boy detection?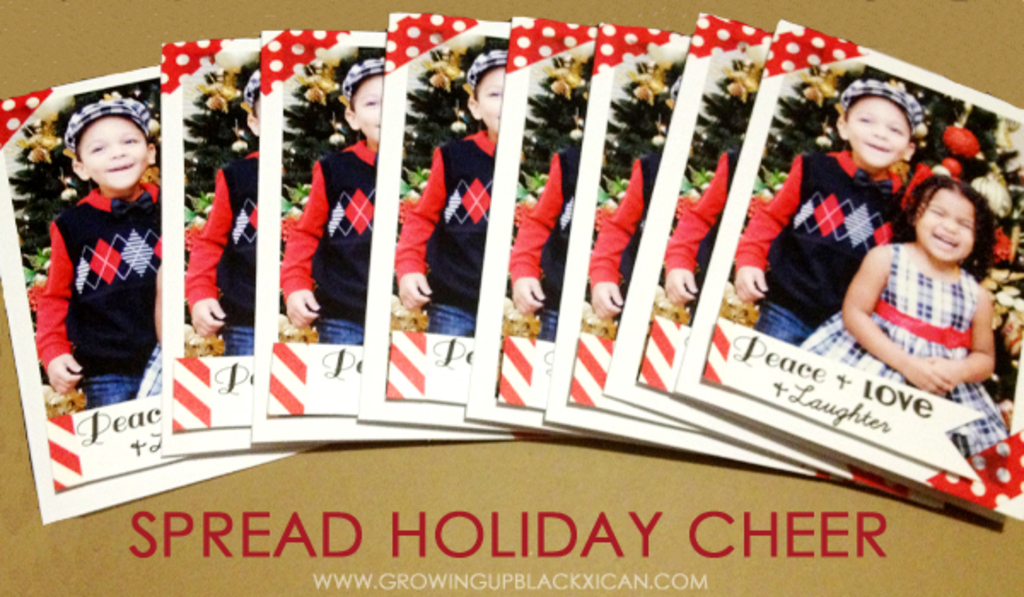
x1=31, y1=97, x2=174, y2=433
